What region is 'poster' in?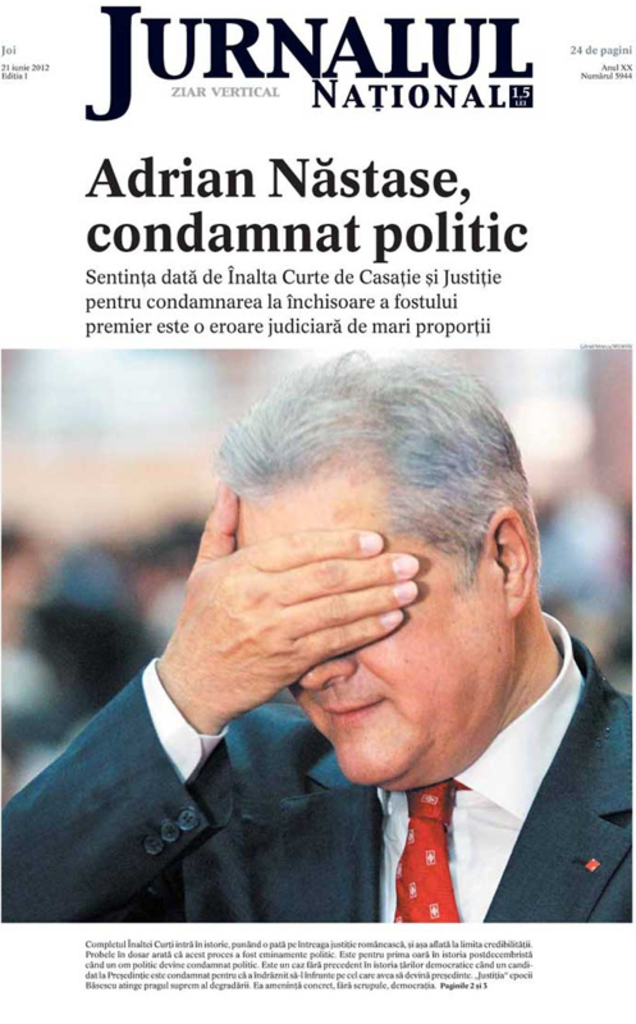
bbox=[0, 0, 635, 1023].
